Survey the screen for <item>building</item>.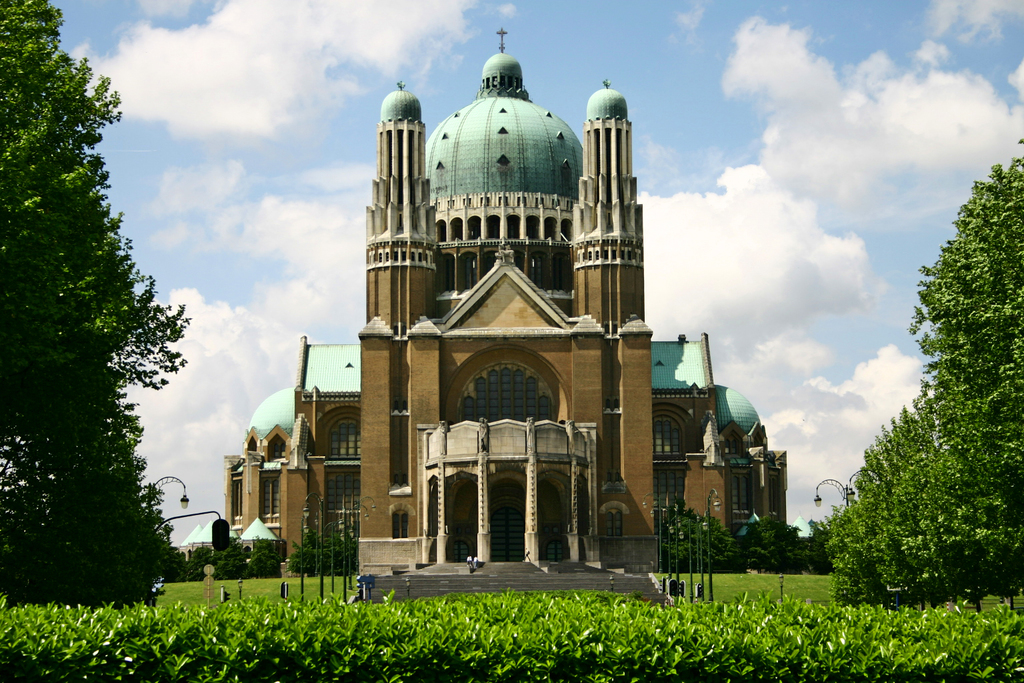
Survey found: 178 24 790 593.
